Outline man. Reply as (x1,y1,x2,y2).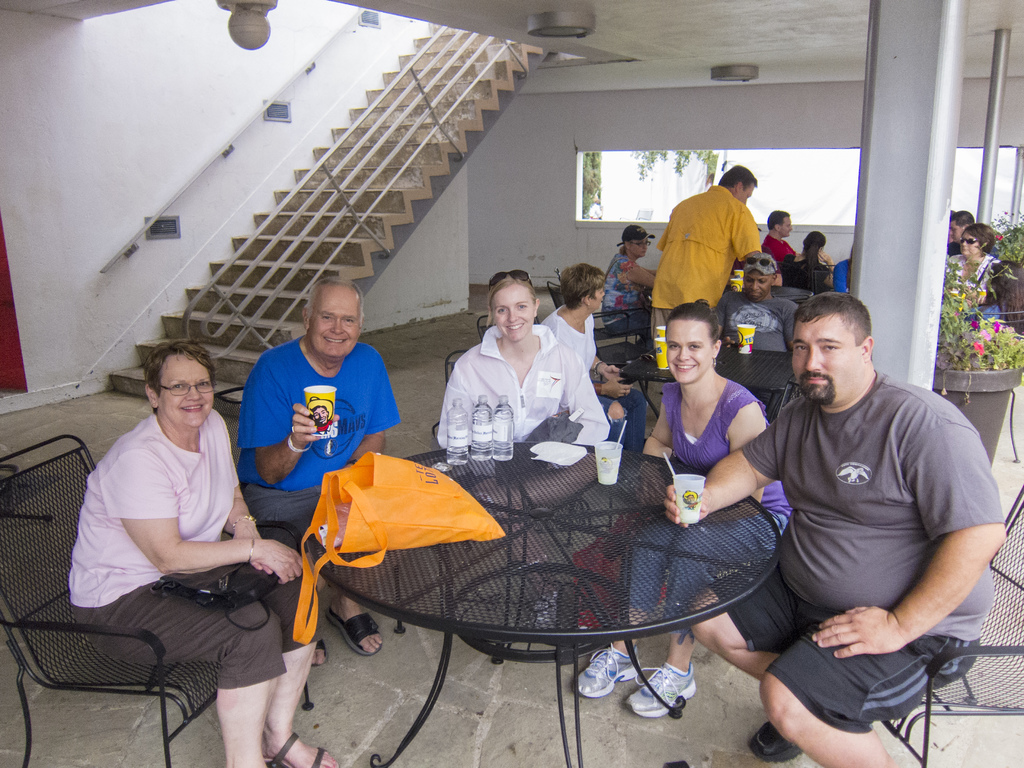
(657,167,772,390).
